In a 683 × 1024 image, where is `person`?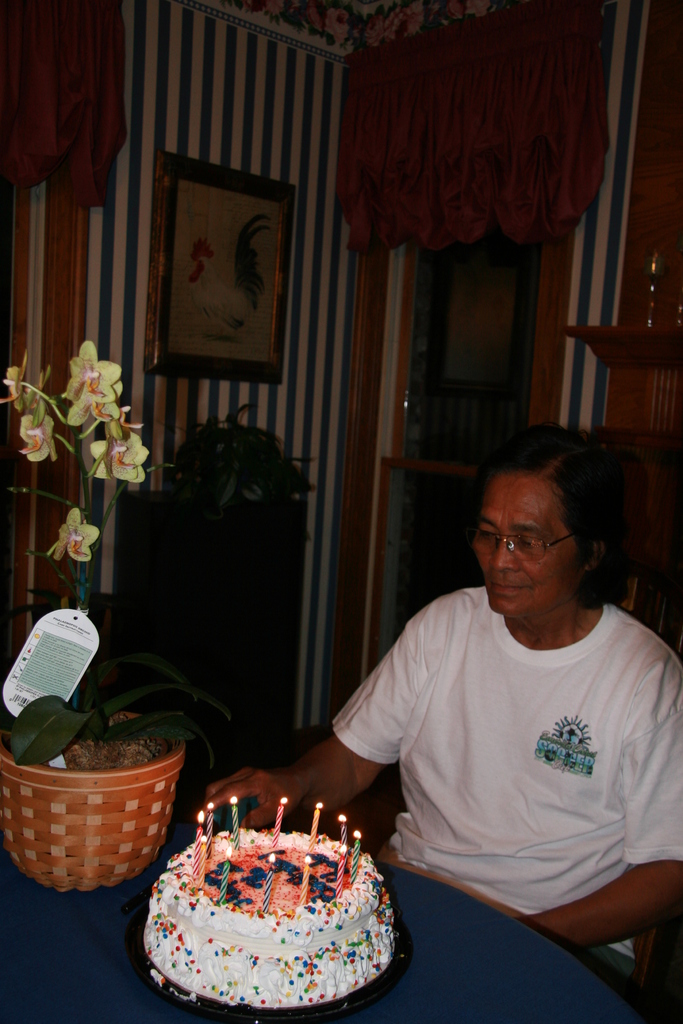
select_region(197, 419, 682, 1023).
